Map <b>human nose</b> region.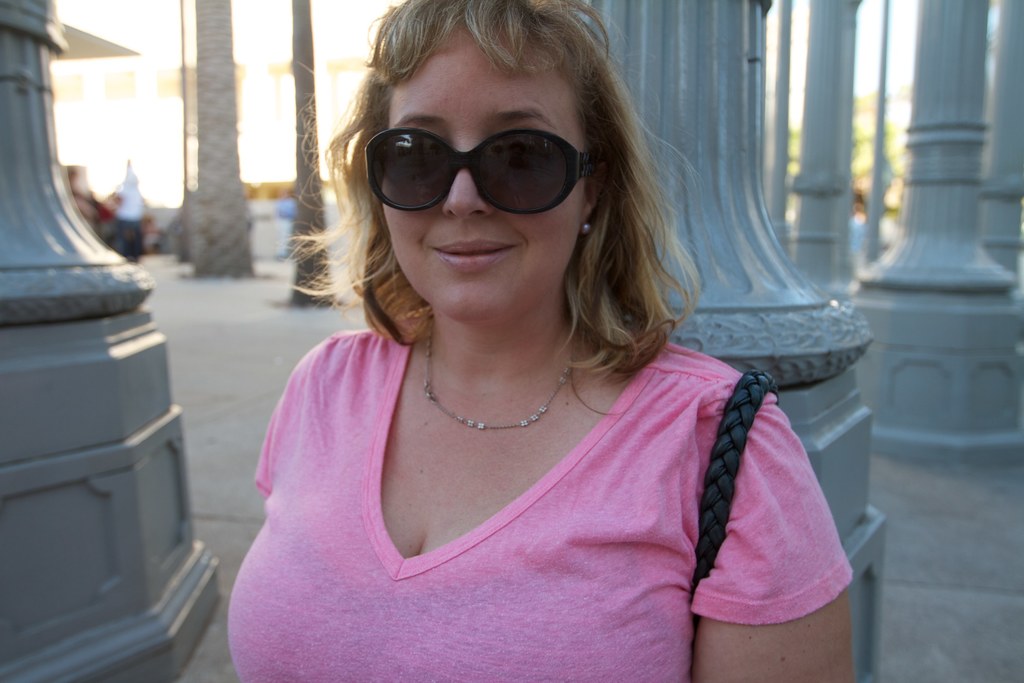
Mapped to region(440, 144, 495, 216).
